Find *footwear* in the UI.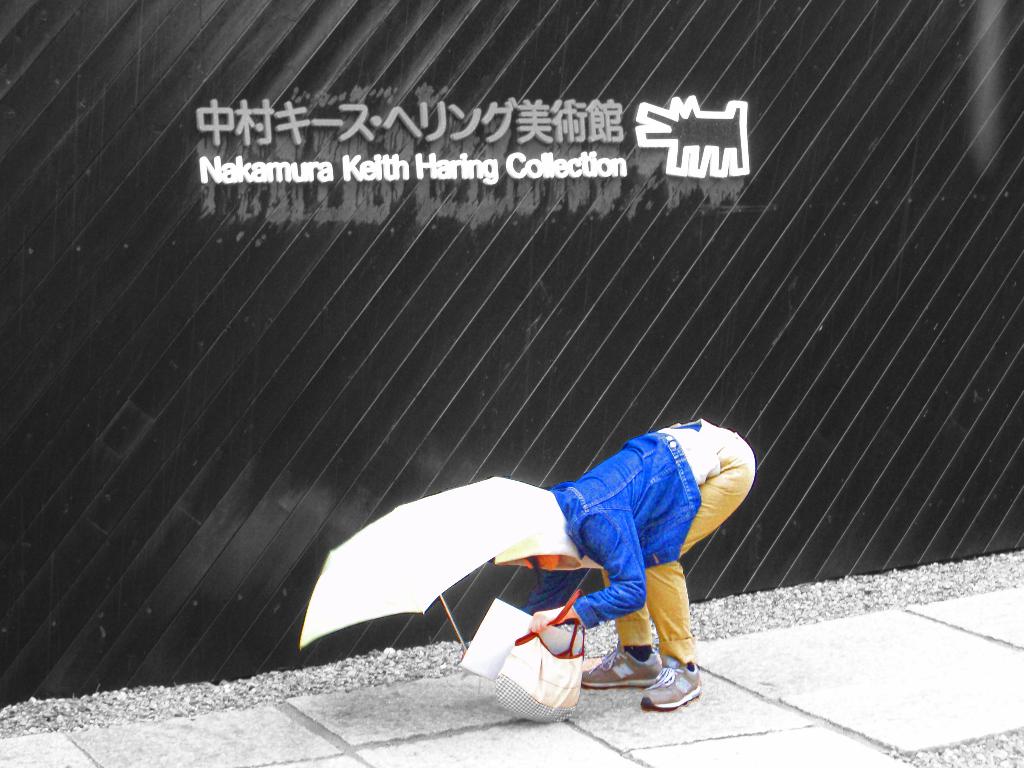
UI element at left=577, top=642, right=664, bottom=689.
